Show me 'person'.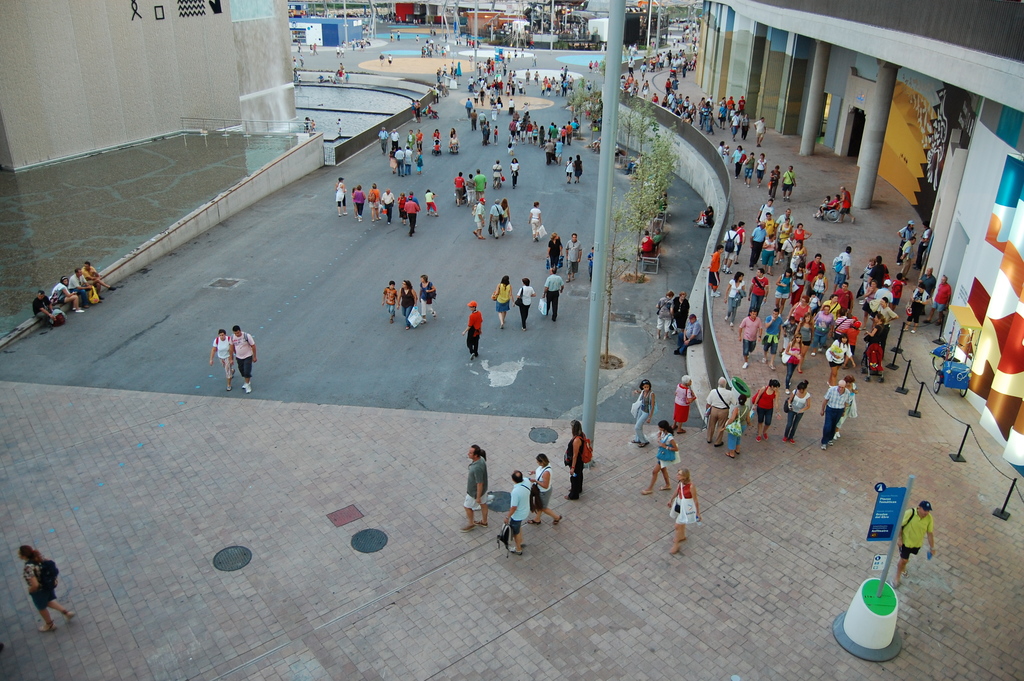
'person' is here: 520,48,527,58.
